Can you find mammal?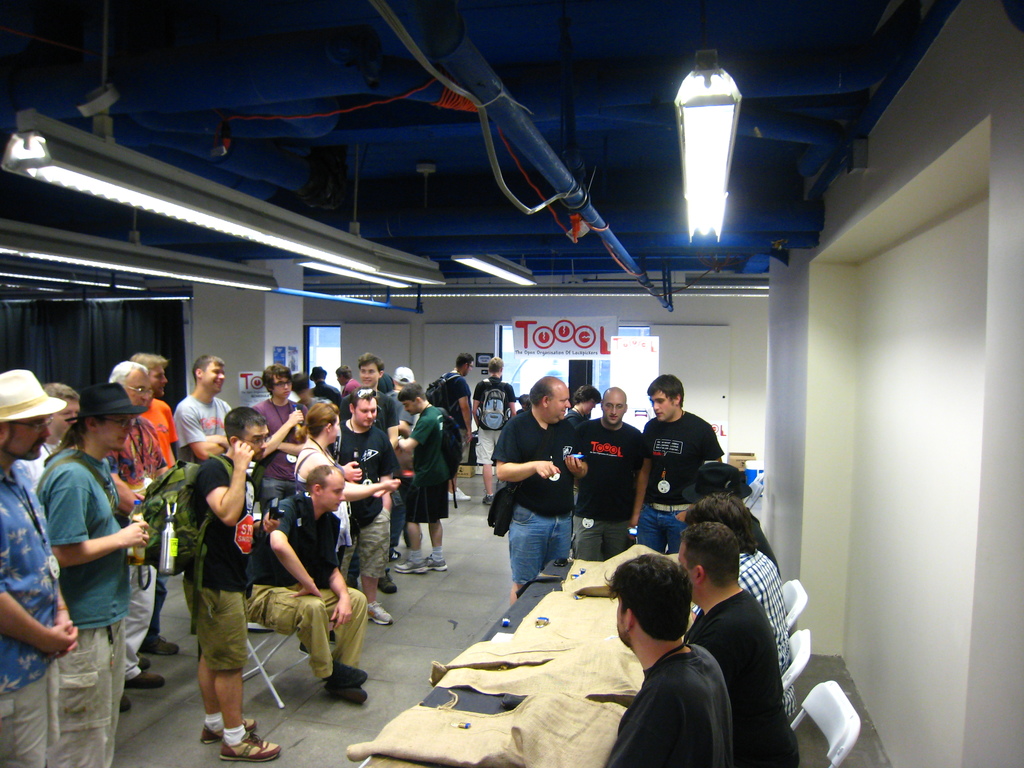
Yes, bounding box: left=259, top=360, right=308, bottom=479.
